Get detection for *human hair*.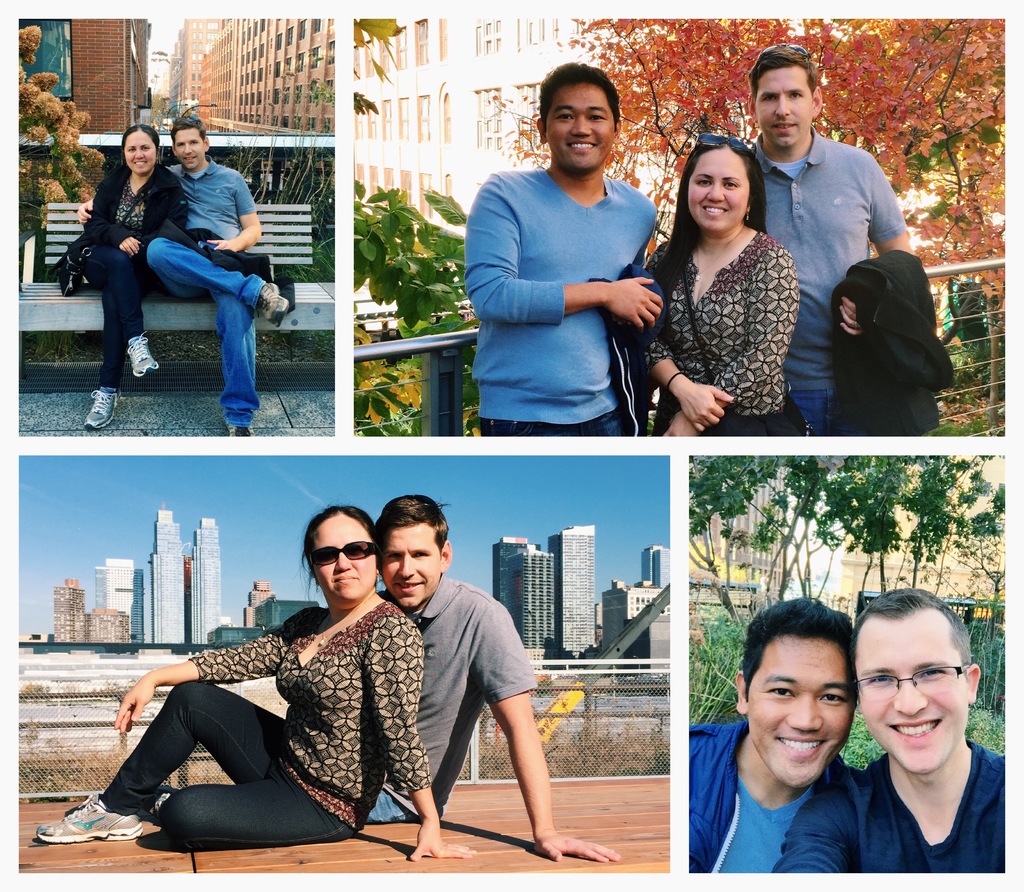
Detection: <bbox>851, 583, 973, 672</bbox>.
